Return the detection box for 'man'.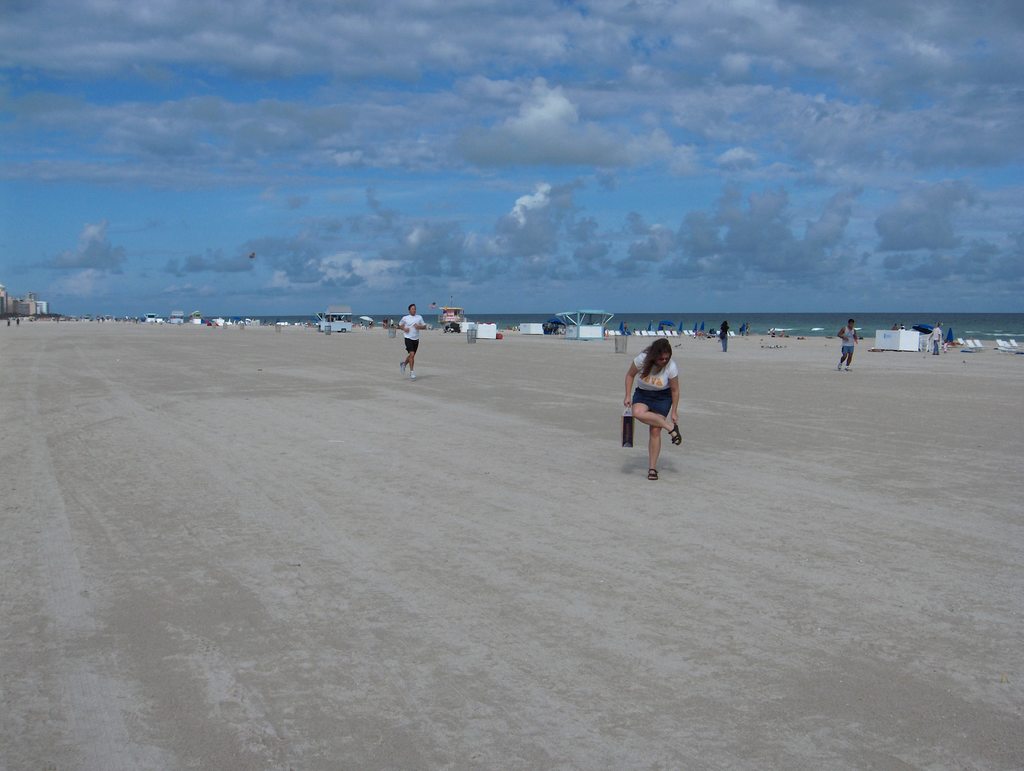
locate(924, 325, 943, 359).
